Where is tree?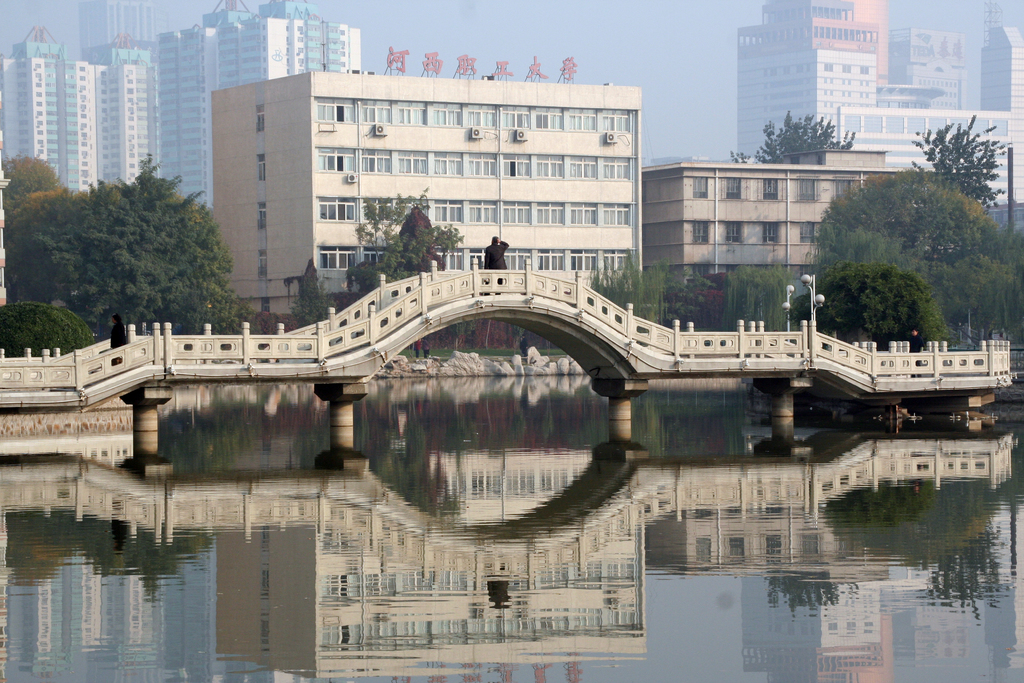
select_region(818, 165, 1011, 260).
